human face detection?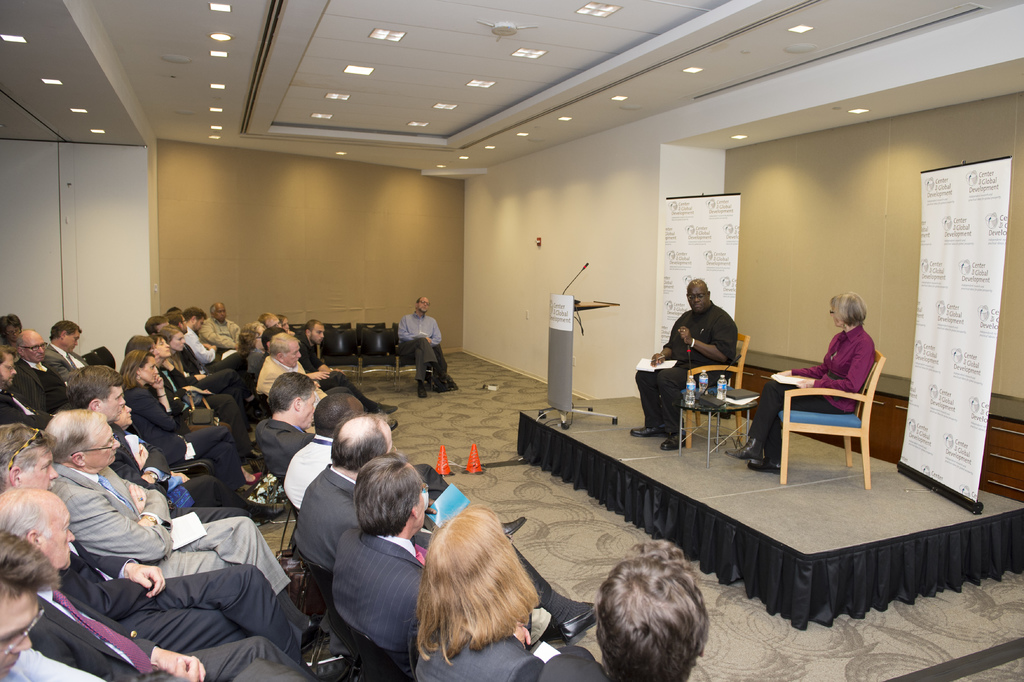
[x1=309, y1=325, x2=325, y2=344]
